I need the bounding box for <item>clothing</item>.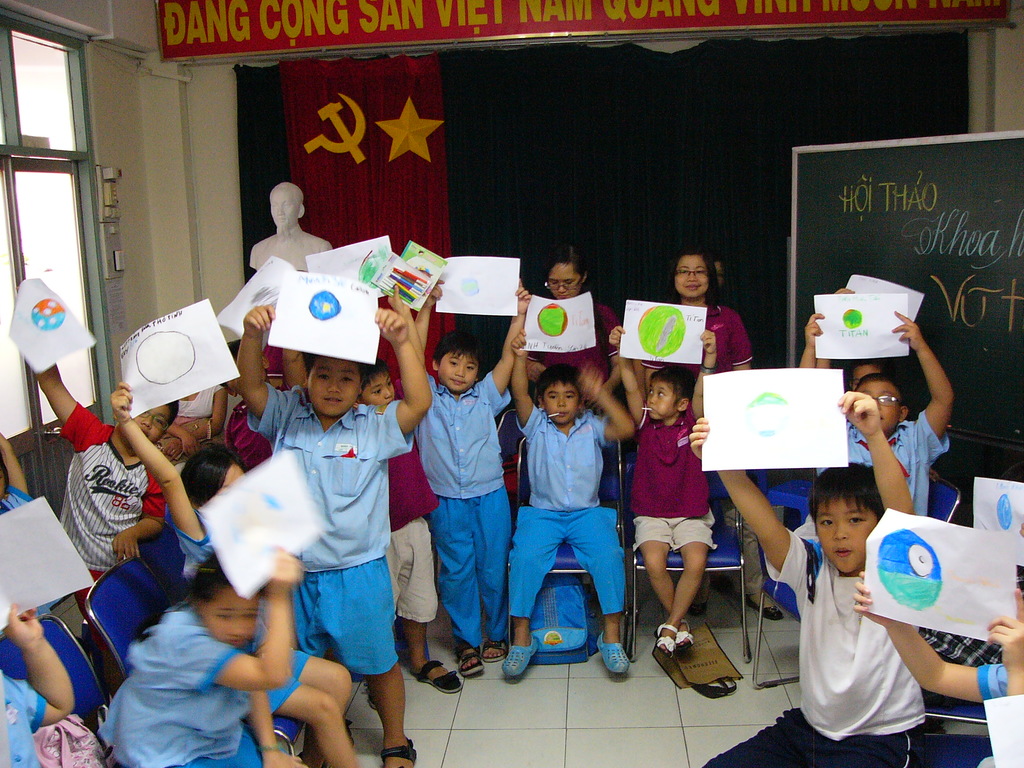
Here it is: (left=53, top=399, right=167, bottom=675).
